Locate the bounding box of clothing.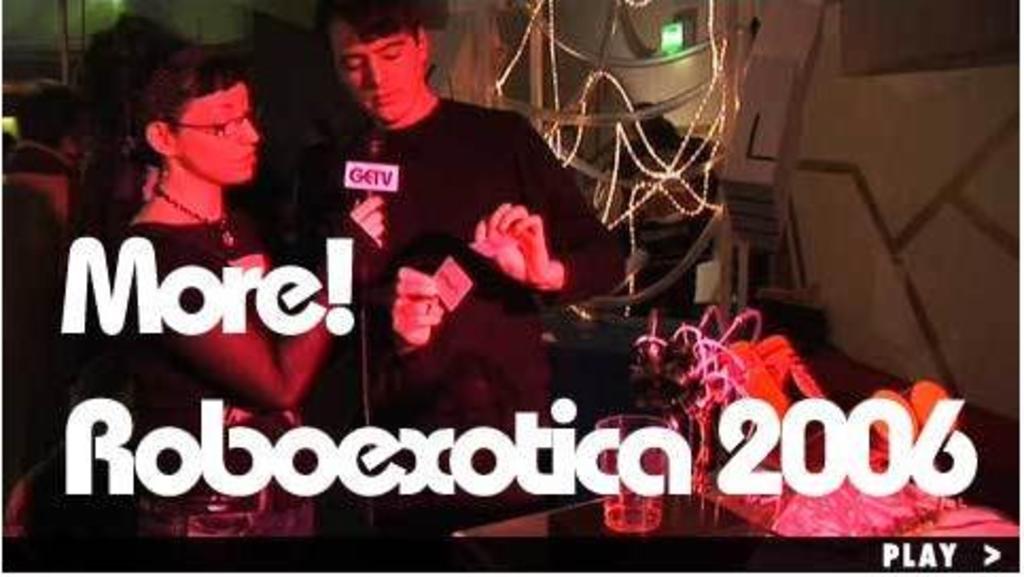
Bounding box: locate(320, 100, 570, 384).
